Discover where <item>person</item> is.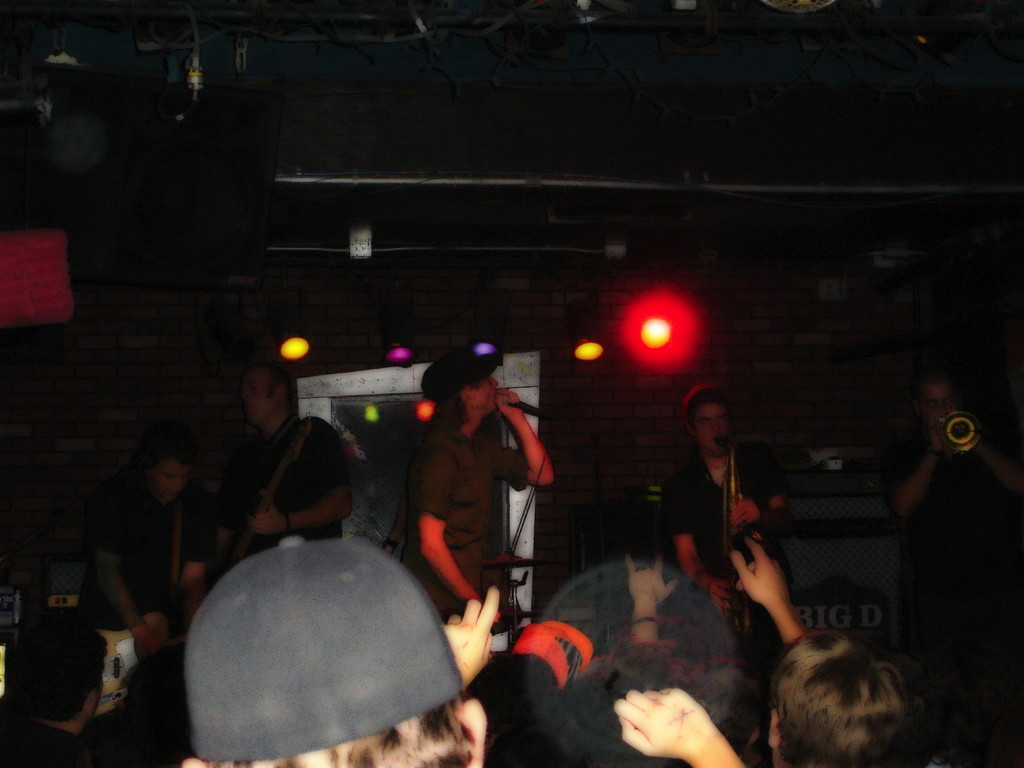
Discovered at [left=173, top=534, right=502, bottom=767].
